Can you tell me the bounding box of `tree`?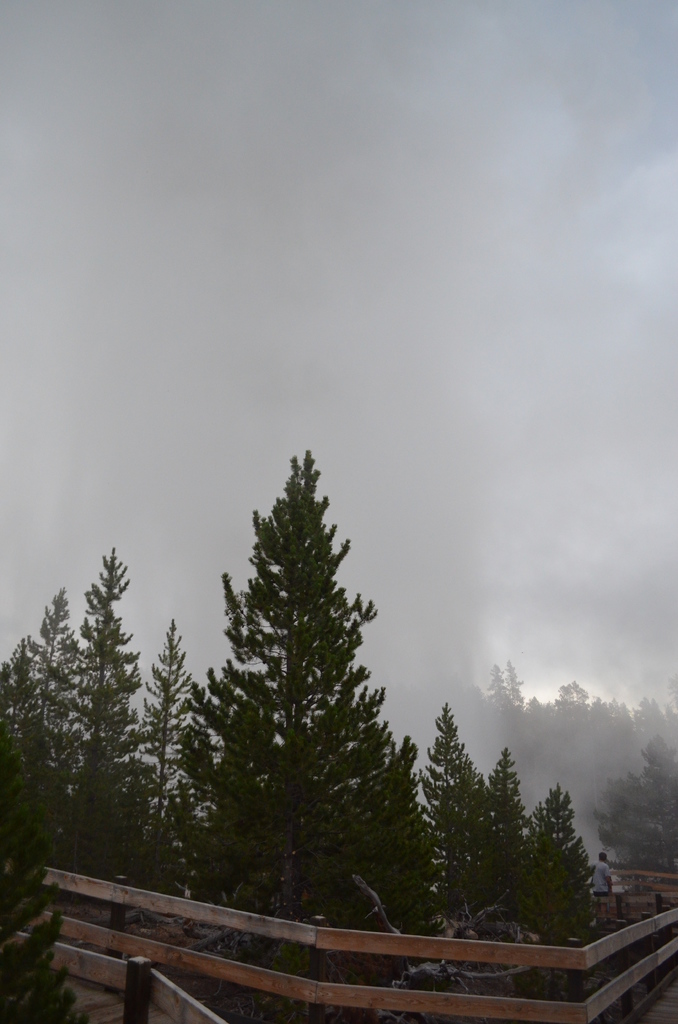
left=553, top=676, right=589, bottom=743.
